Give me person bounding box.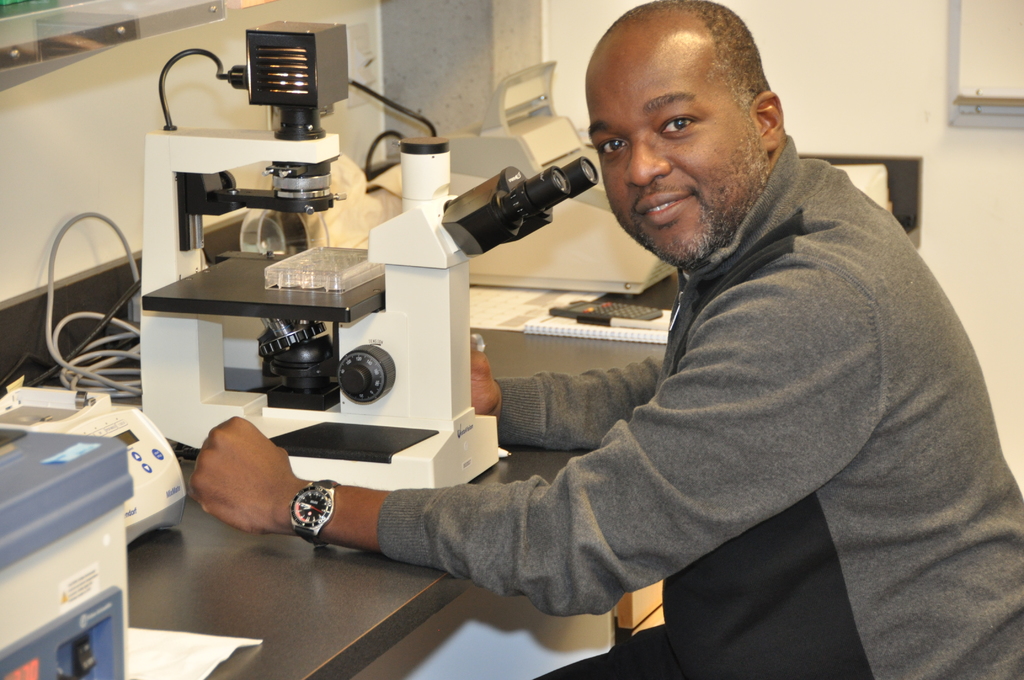
(x1=191, y1=0, x2=1023, y2=679).
